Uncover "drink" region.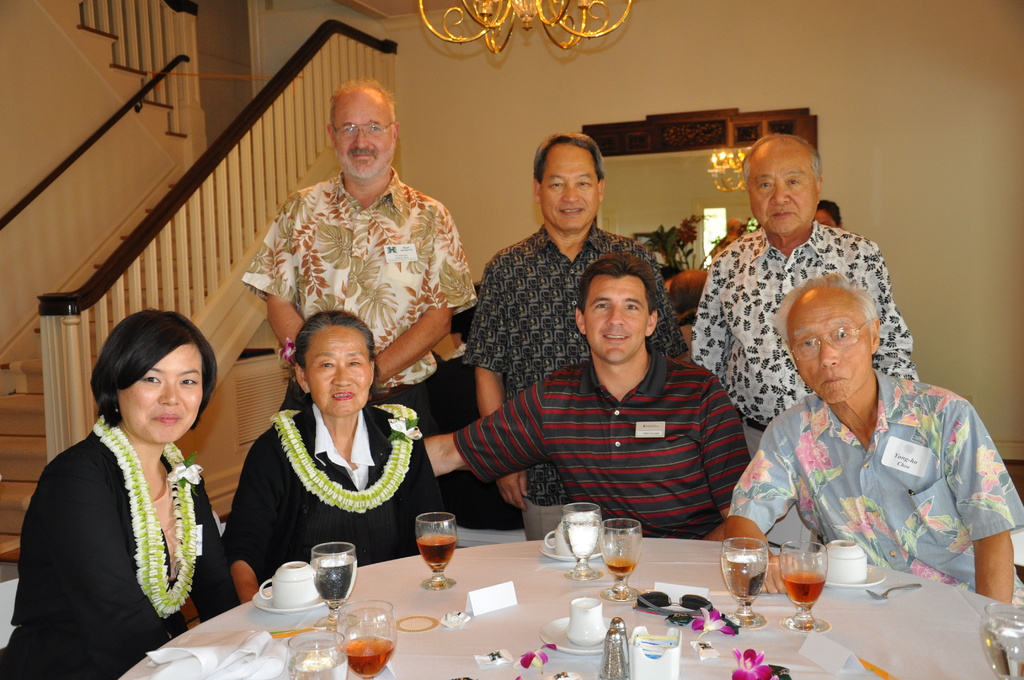
Uncovered: rect(292, 644, 343, 679).
